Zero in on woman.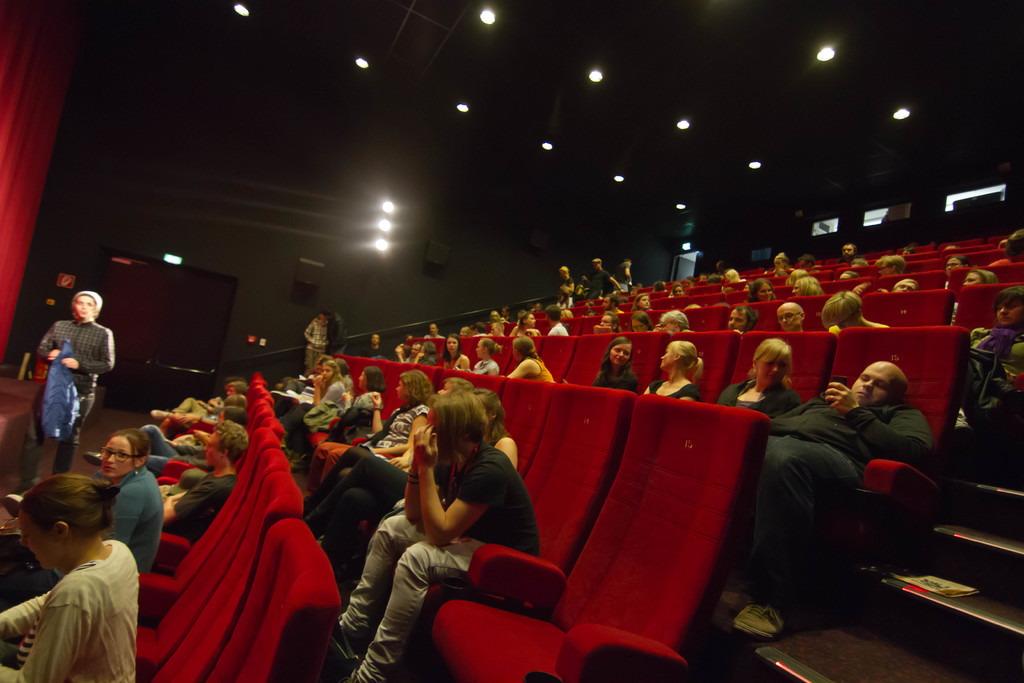
Zeroed in: Rect(8, 425, 166, 602).
